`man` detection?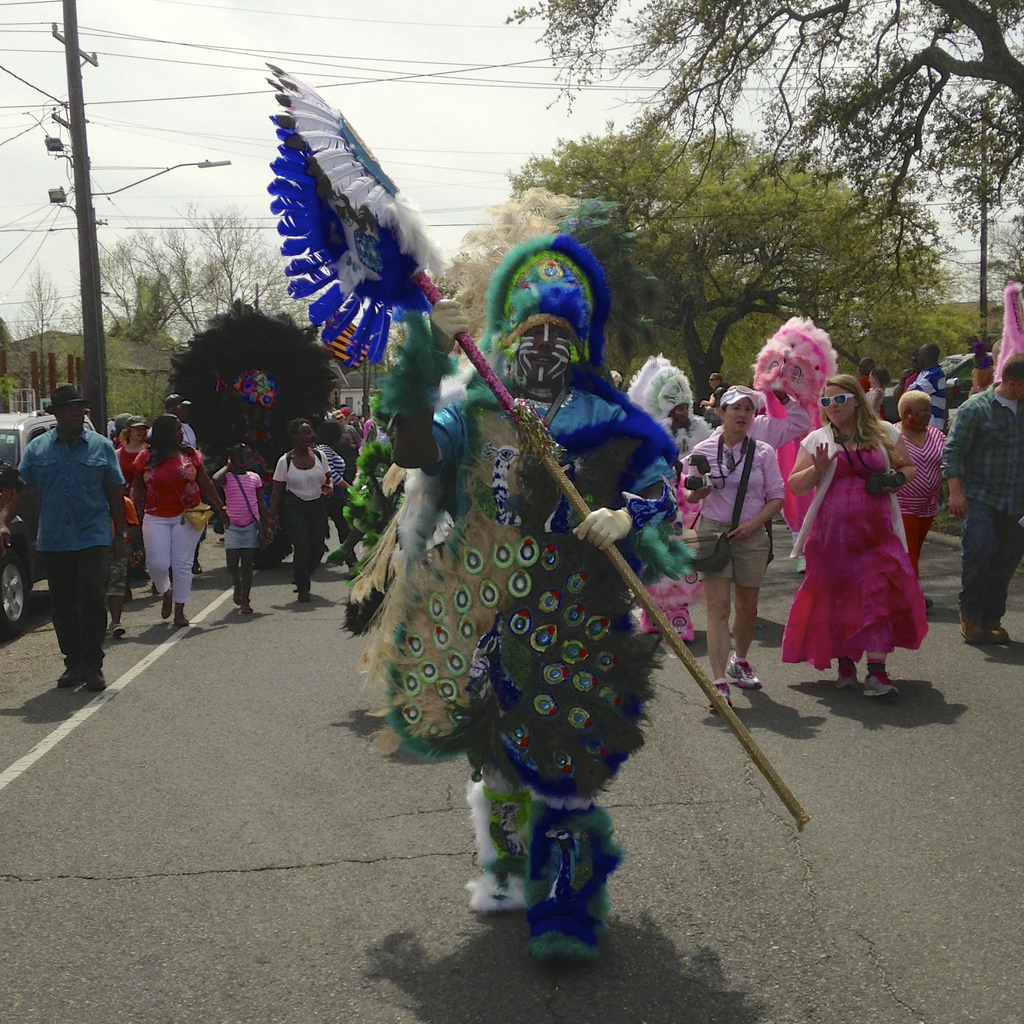
<bbox>889, 354, 919, 398</bbox>
